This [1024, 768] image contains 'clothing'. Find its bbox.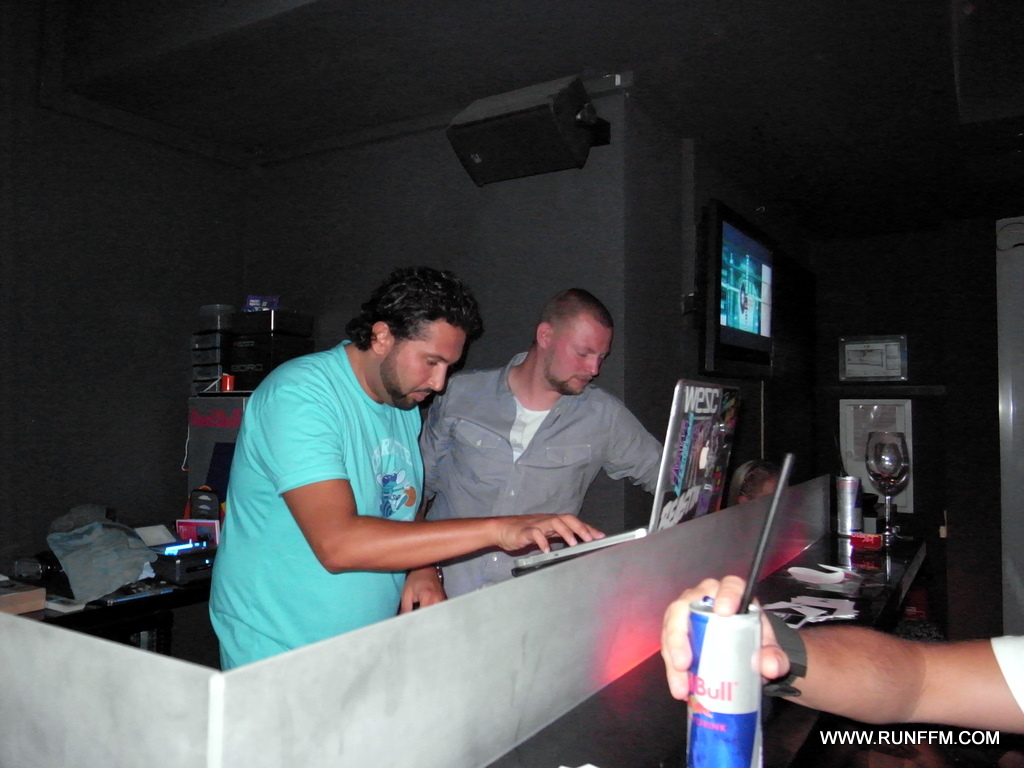
crop(991, 633, 1023, 718).
